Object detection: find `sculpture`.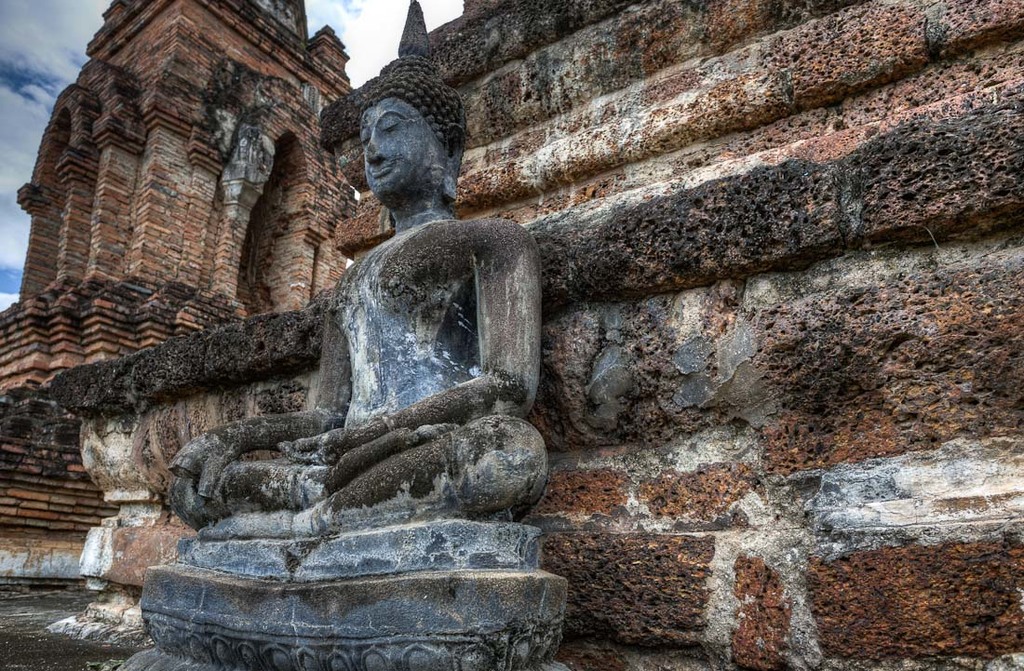
left=98, top=23, right=604, bottom=618.
